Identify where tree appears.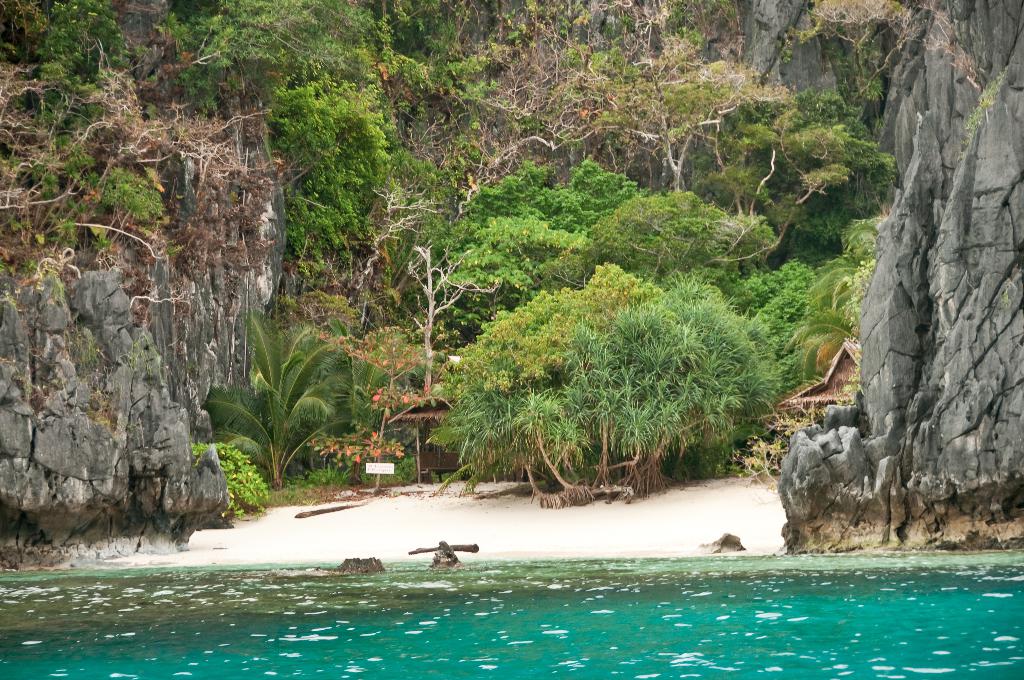
Appears at [264,68,392,264].
